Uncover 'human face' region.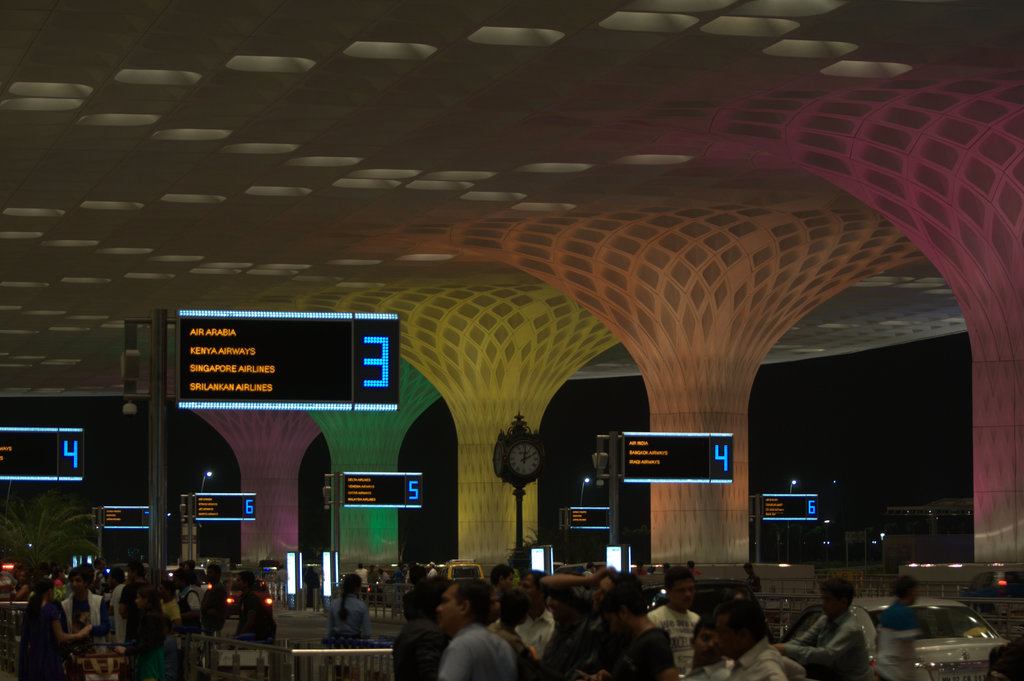
Uncovered: box(436, 582, 462, 630).
